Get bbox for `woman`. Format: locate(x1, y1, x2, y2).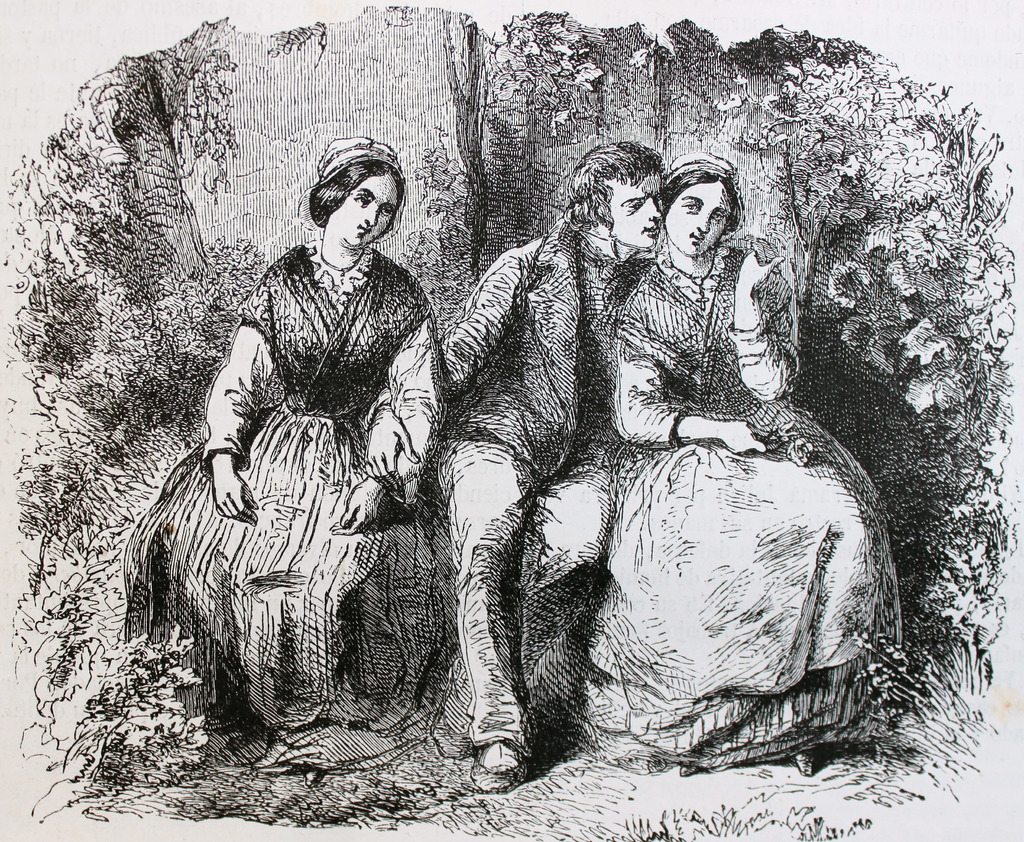
locate(158, 117, 460, 777).
